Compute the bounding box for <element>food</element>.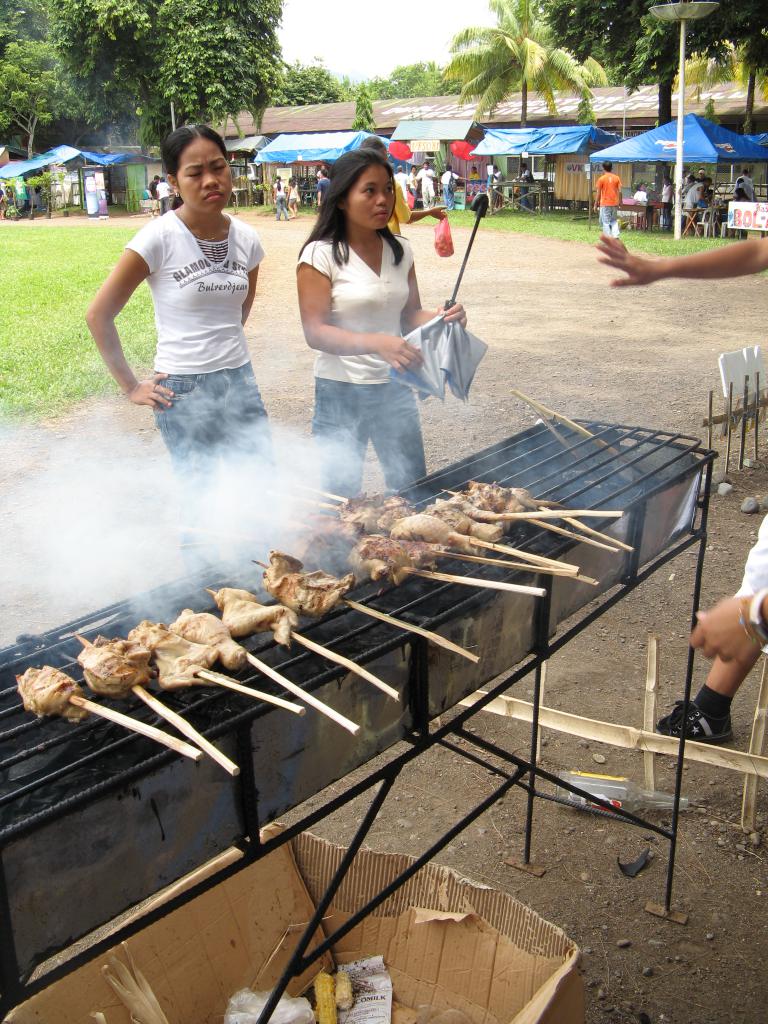
locate(261, 554, 357, 620).
